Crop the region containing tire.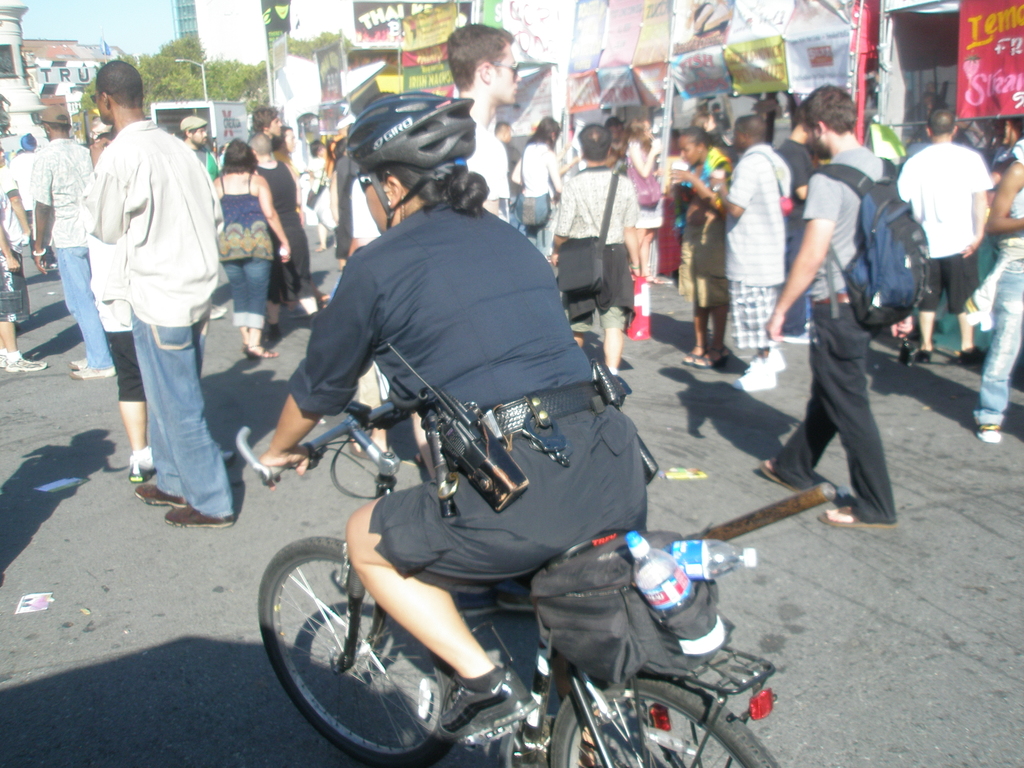
Crop region: [x1=270, y1=524, x2=428, y2=743].
